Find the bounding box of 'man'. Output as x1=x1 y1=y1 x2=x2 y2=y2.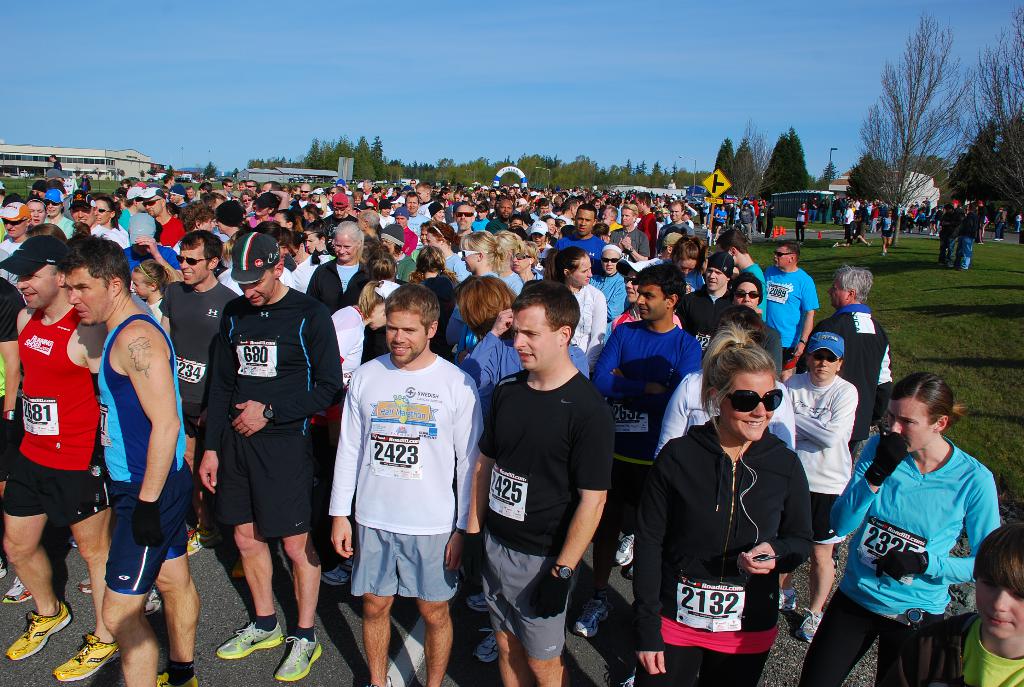
x1=63 y1=191 x2=123 y2=246.
